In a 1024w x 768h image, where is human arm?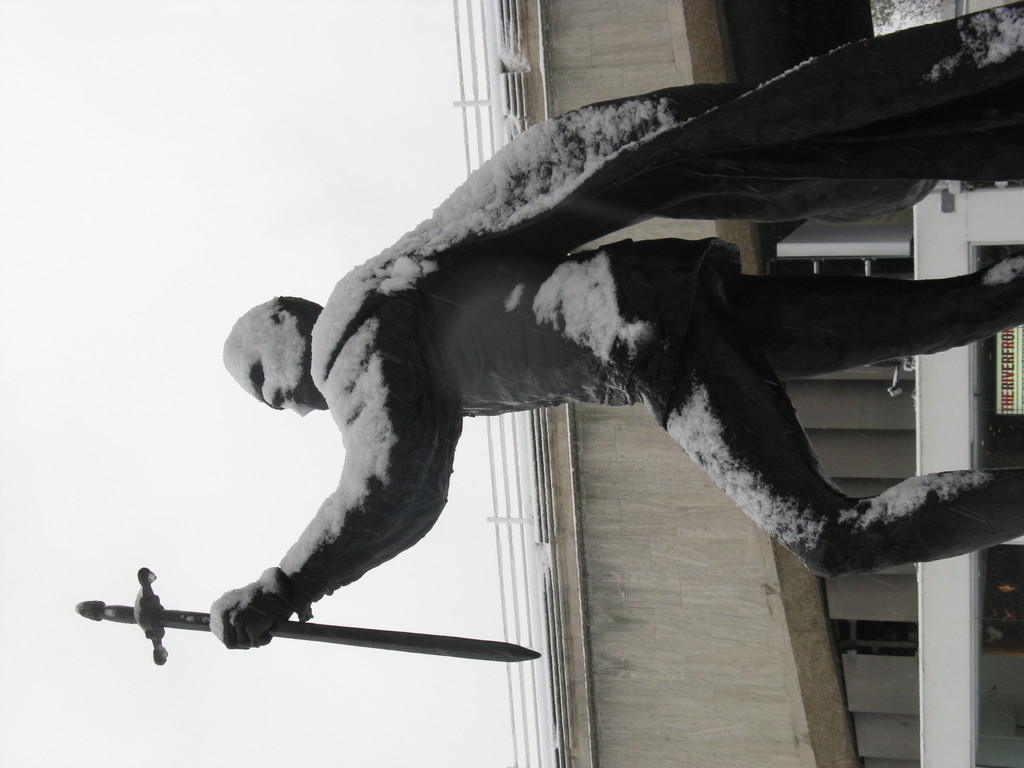
114,272,524,669.
